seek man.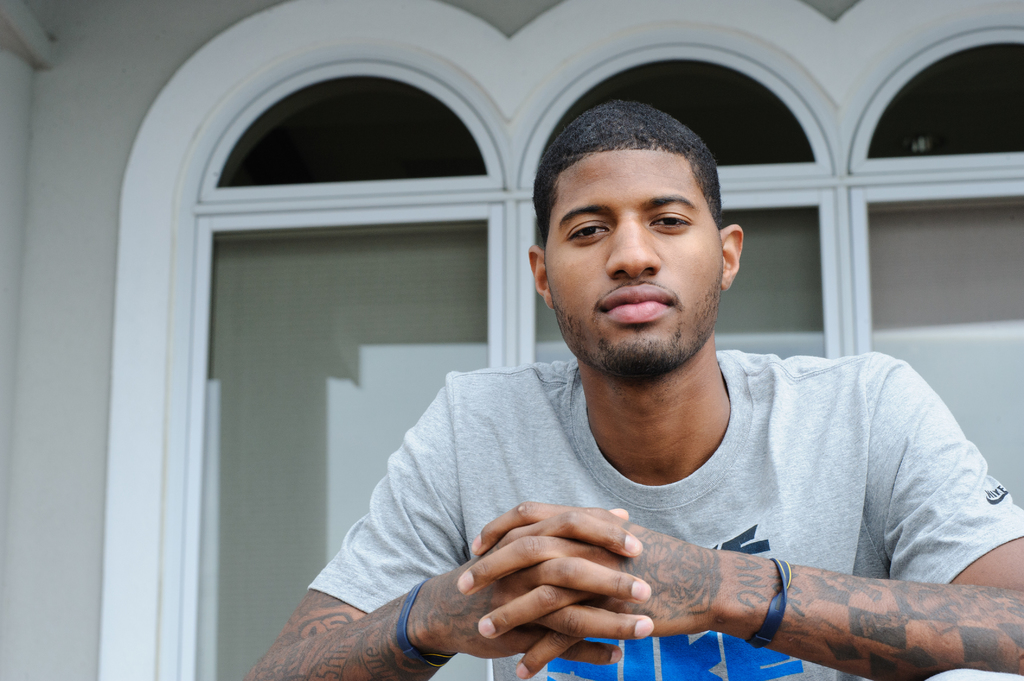
pyautogui.locateOnScreen(244, 98, 1023, 680).
